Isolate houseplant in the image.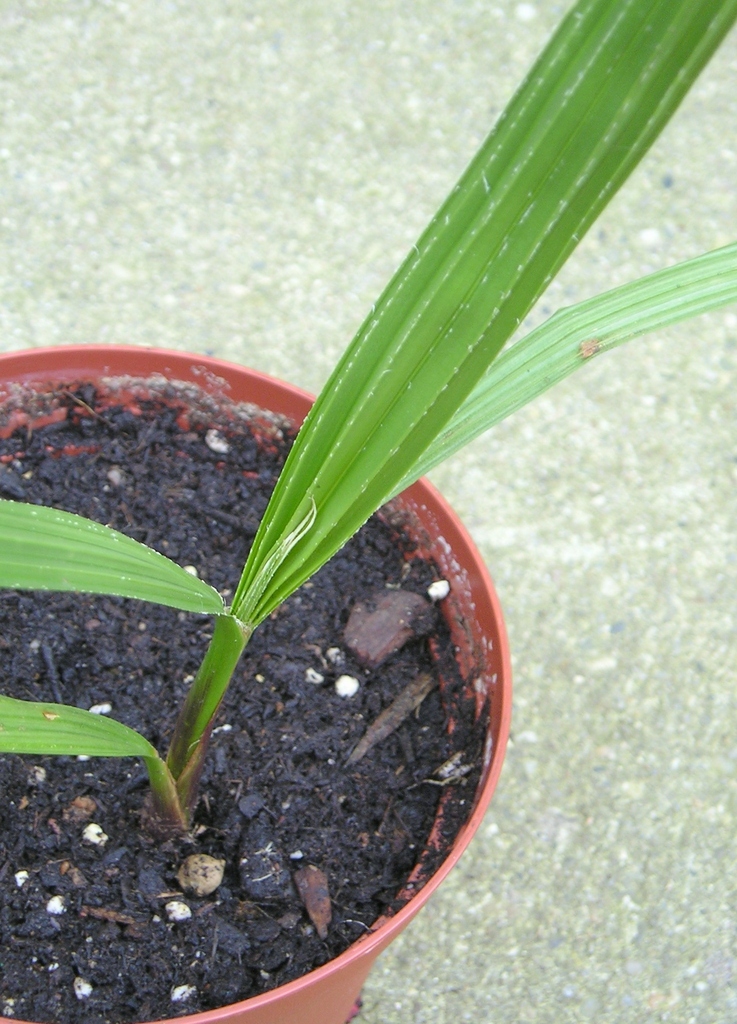
Isolated region: 0,0,736,1023.
